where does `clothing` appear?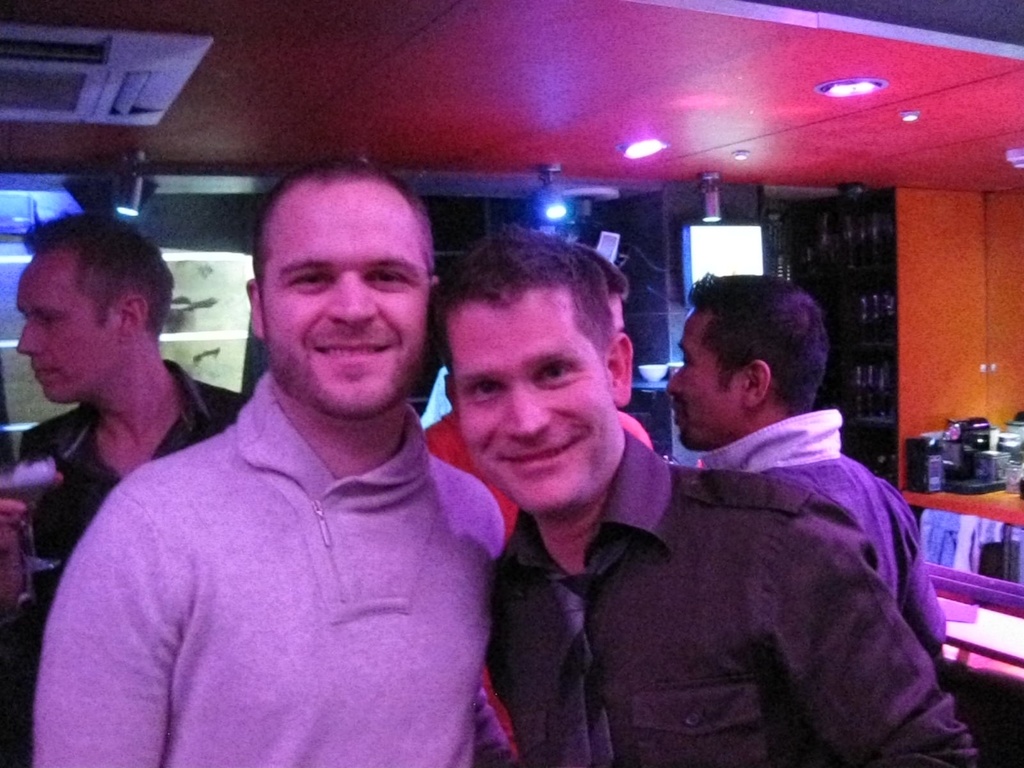
Appears at region(68, 317, 501, 767).
